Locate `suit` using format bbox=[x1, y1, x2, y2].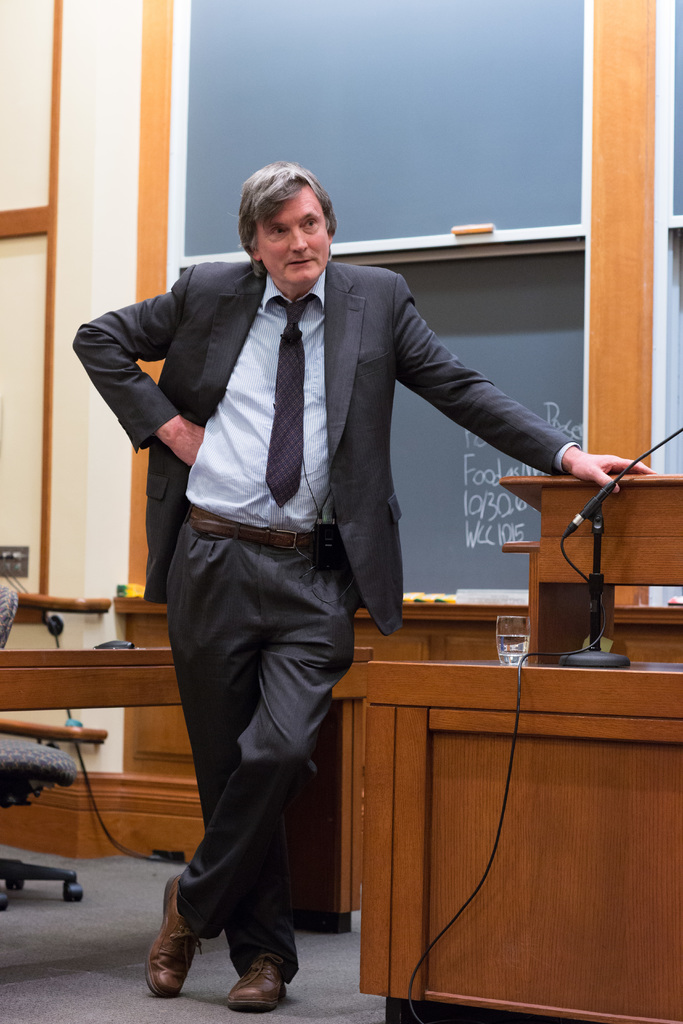
bbox=[99, 216, 536, 916].
